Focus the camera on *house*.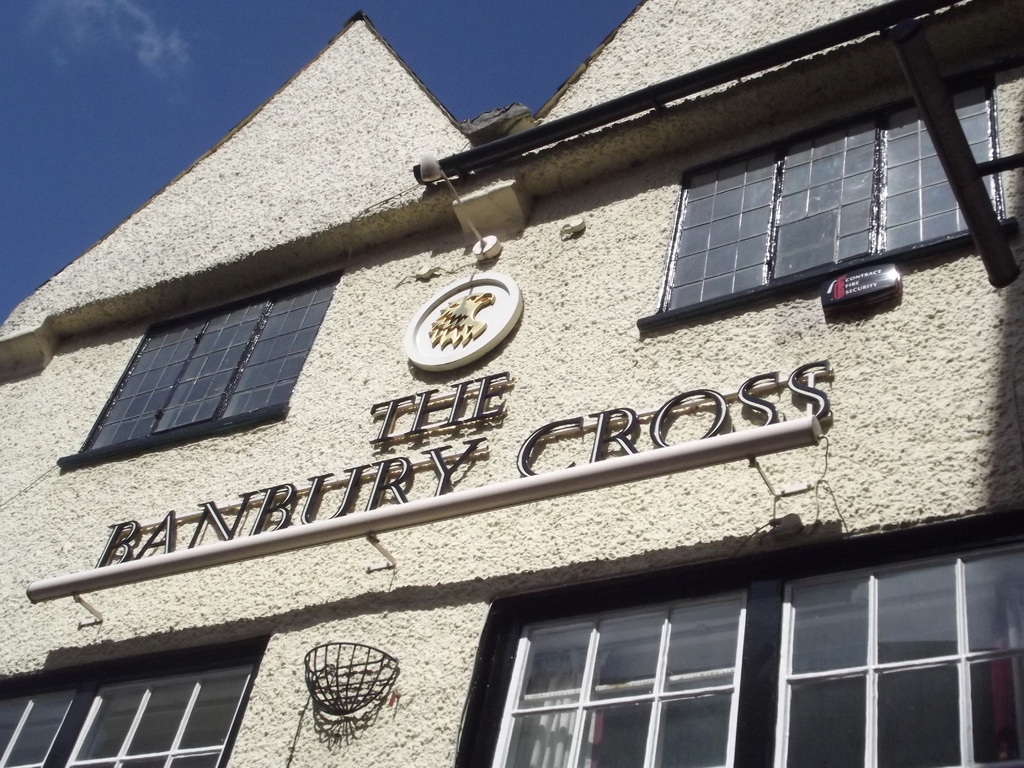
Focus region: (left=1, top=1, right=1023, bottom=760).
